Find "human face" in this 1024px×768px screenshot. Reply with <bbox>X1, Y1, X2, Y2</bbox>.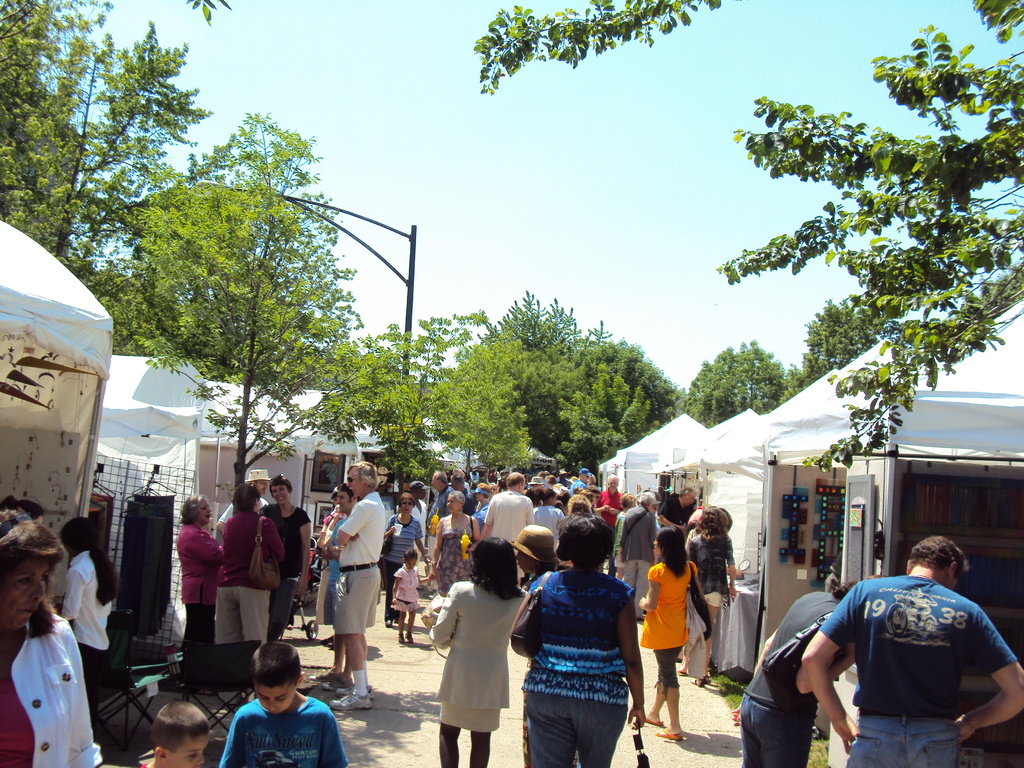
<bbox>685, 494, 695, 509</bbox>.
